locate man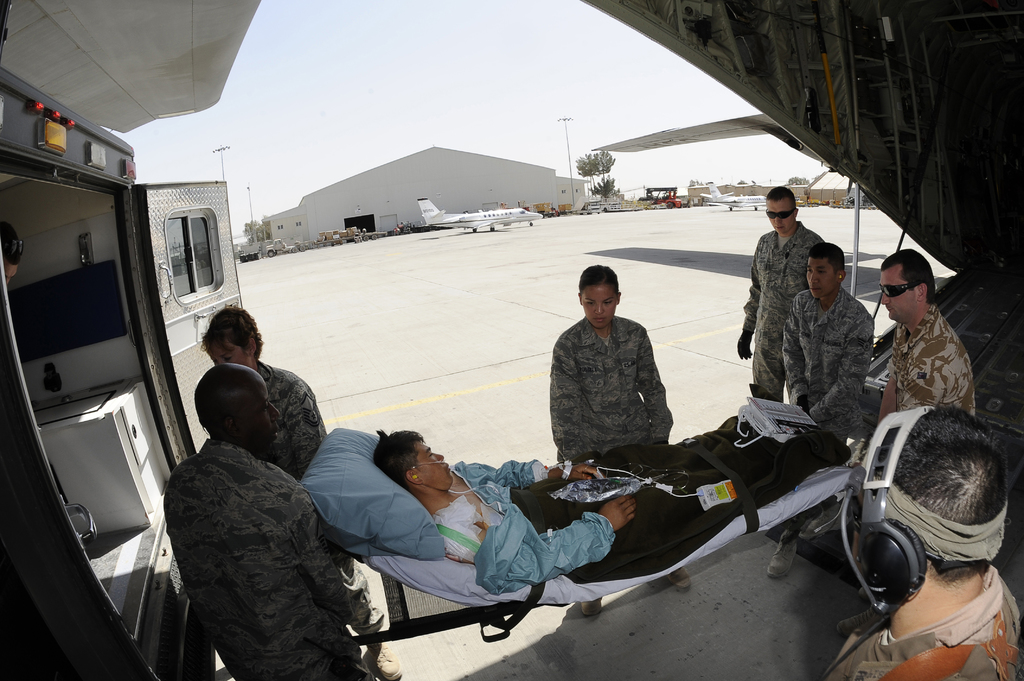
(739,183,831,389)
